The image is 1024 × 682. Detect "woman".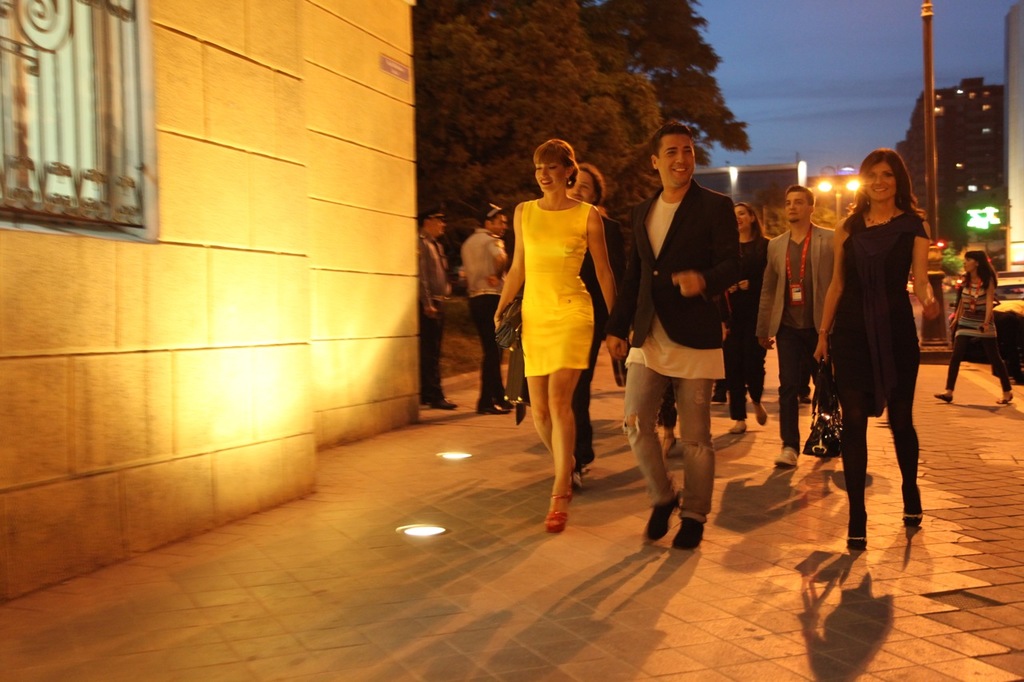
Detection: crop(488, 129, 612, 540).
